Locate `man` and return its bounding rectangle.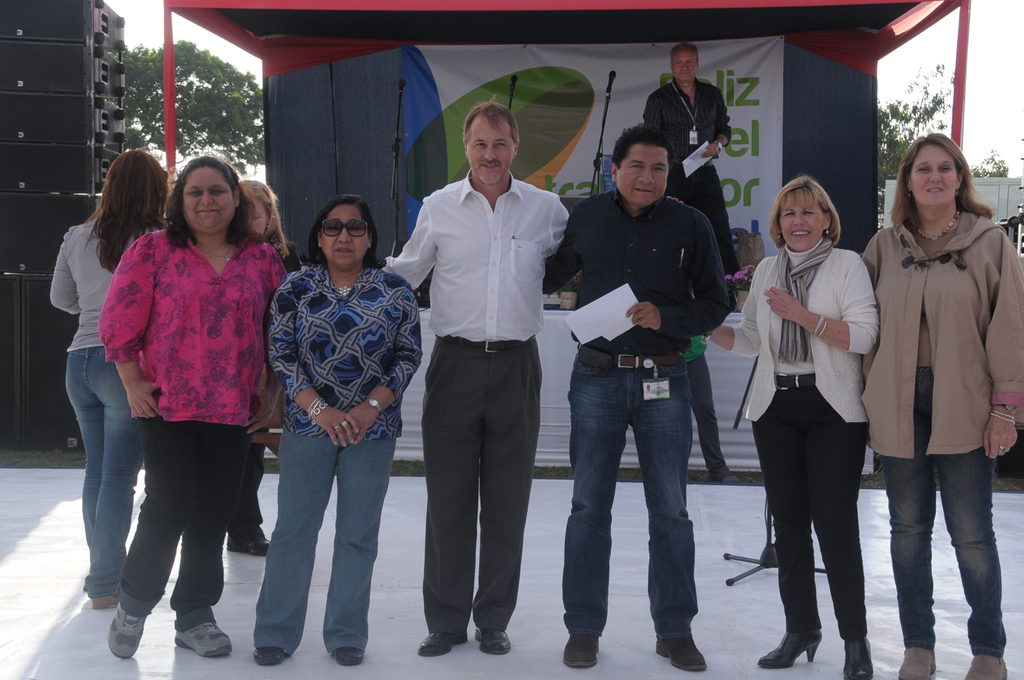
[642,44,746,314].
